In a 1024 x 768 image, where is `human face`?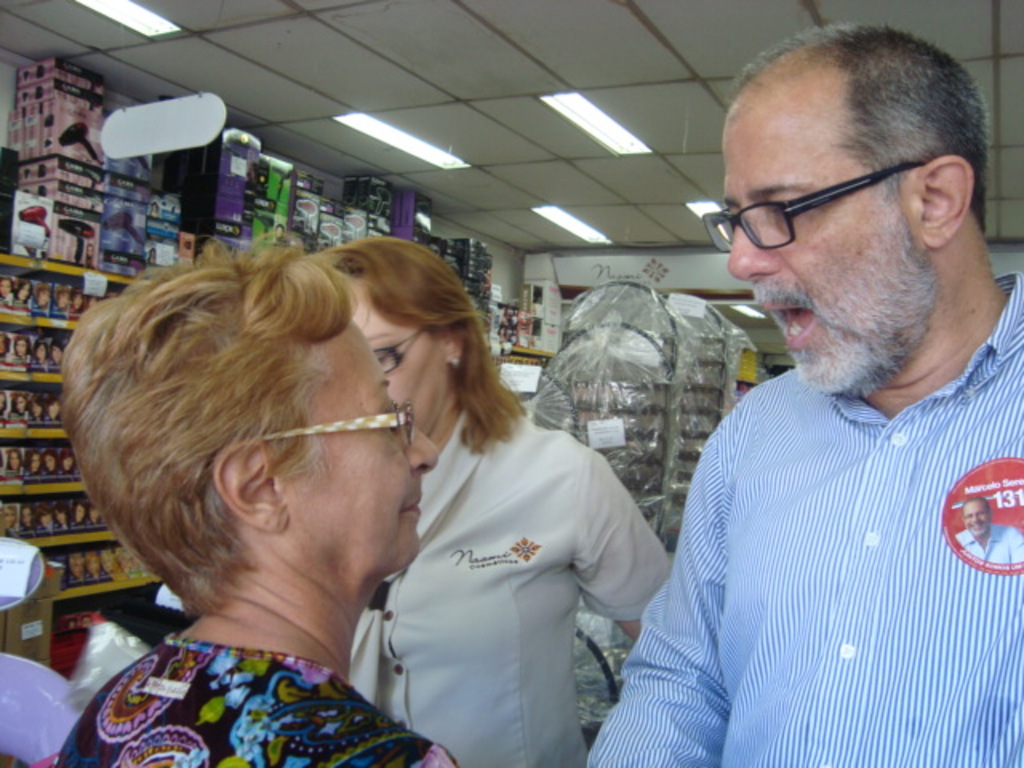
[722,102,914,394].
